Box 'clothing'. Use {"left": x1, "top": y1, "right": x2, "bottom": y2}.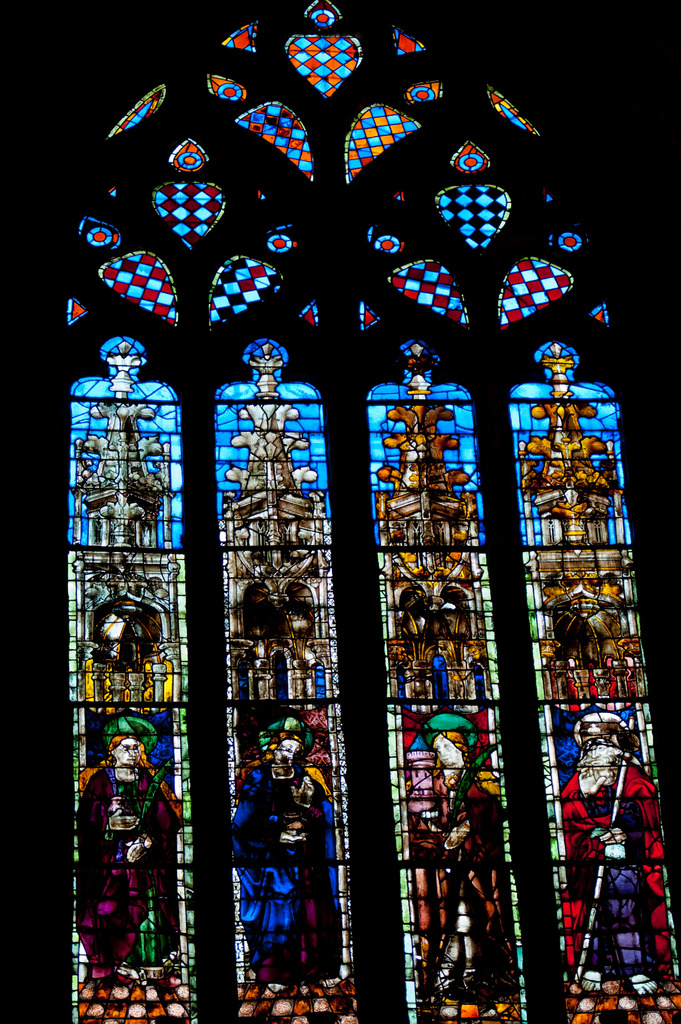
{"left": 415, "top": 764, "right": 513, "bottom": 1008}.
